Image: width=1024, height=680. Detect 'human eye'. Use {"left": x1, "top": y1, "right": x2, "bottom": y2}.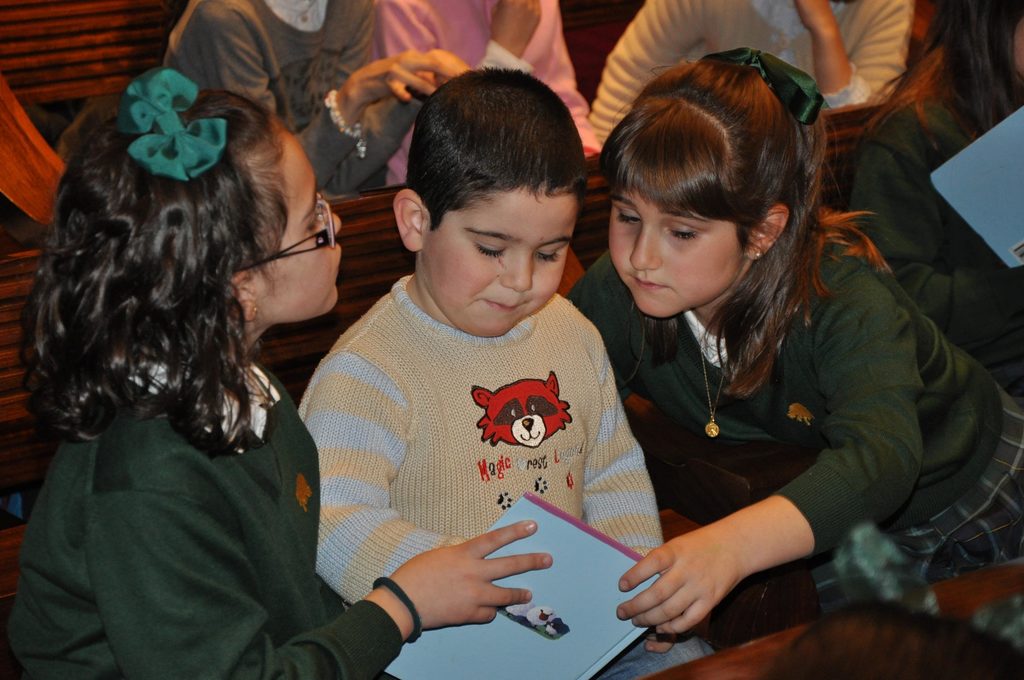
{"left": 308, "top": 209, "right": 323, "bottom": 234}.
